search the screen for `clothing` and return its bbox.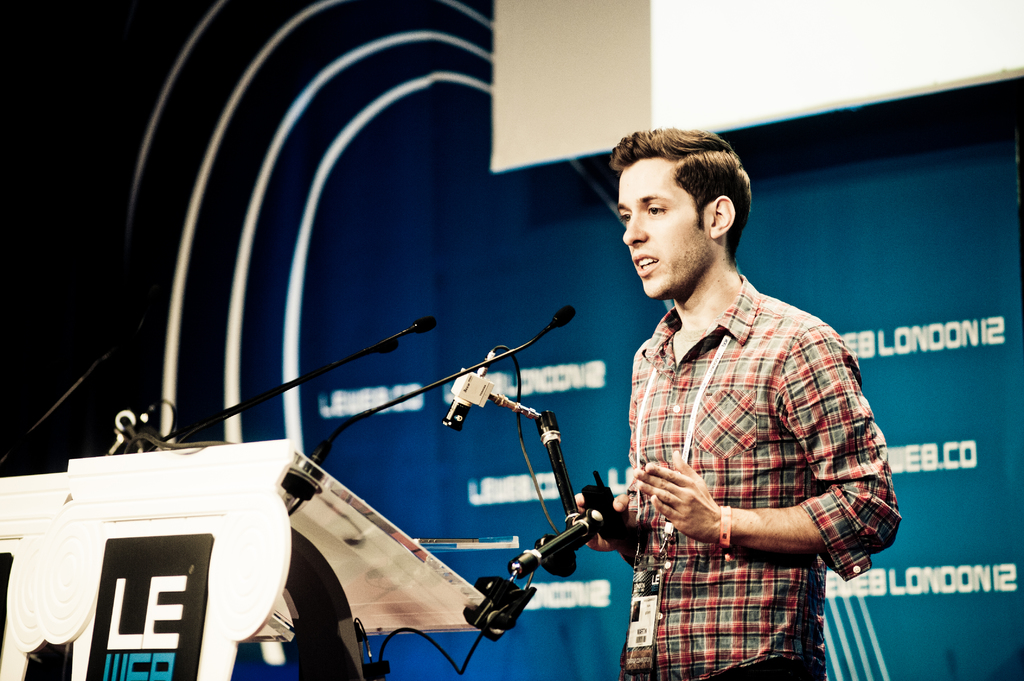
Found: x1=589 y1=223 x2=892 y2=653.
